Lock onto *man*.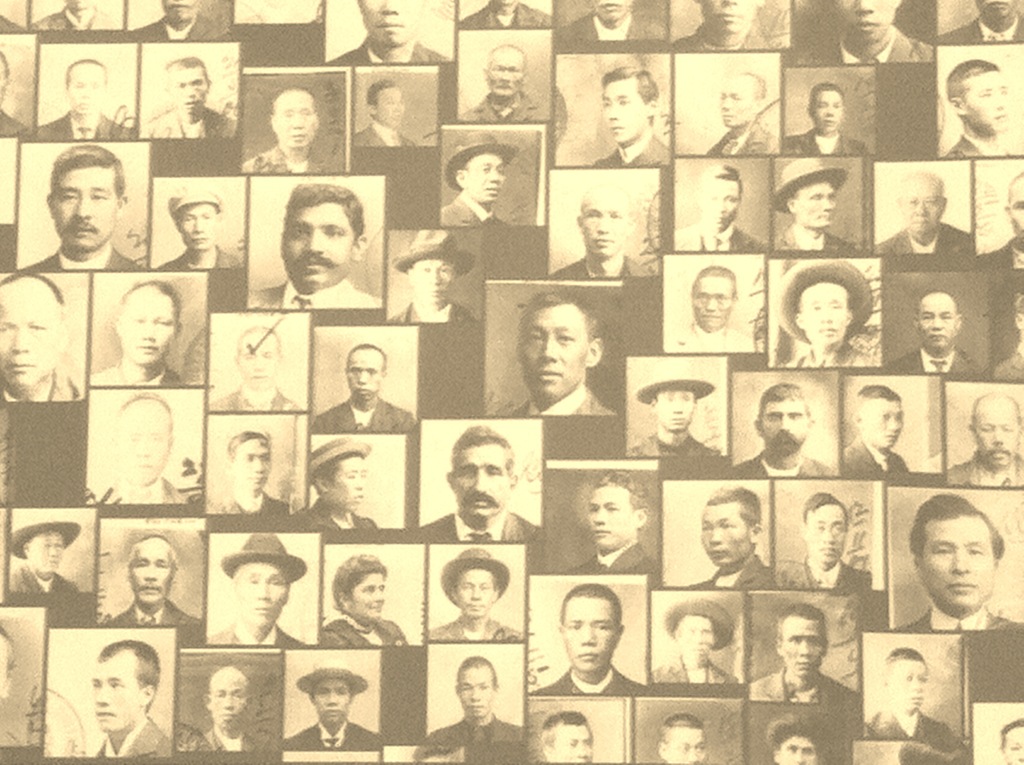
Locked: box(279, 660, 380, 750).
